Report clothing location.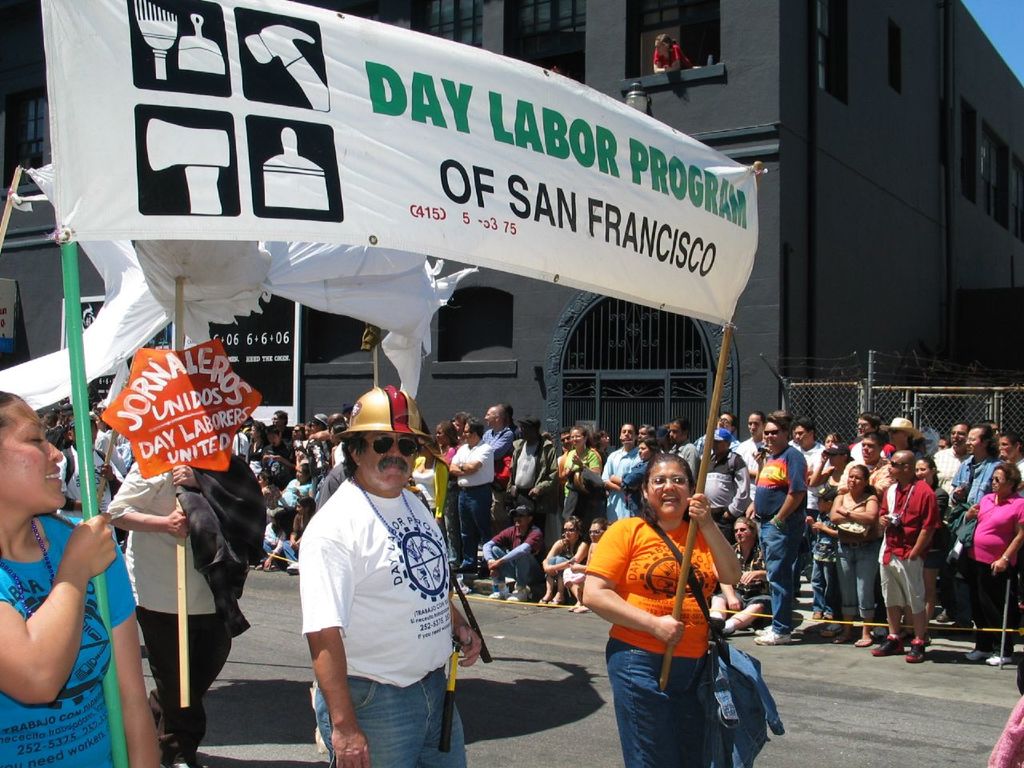
Report: (left=263, top=522, right=287, bottom=565).
